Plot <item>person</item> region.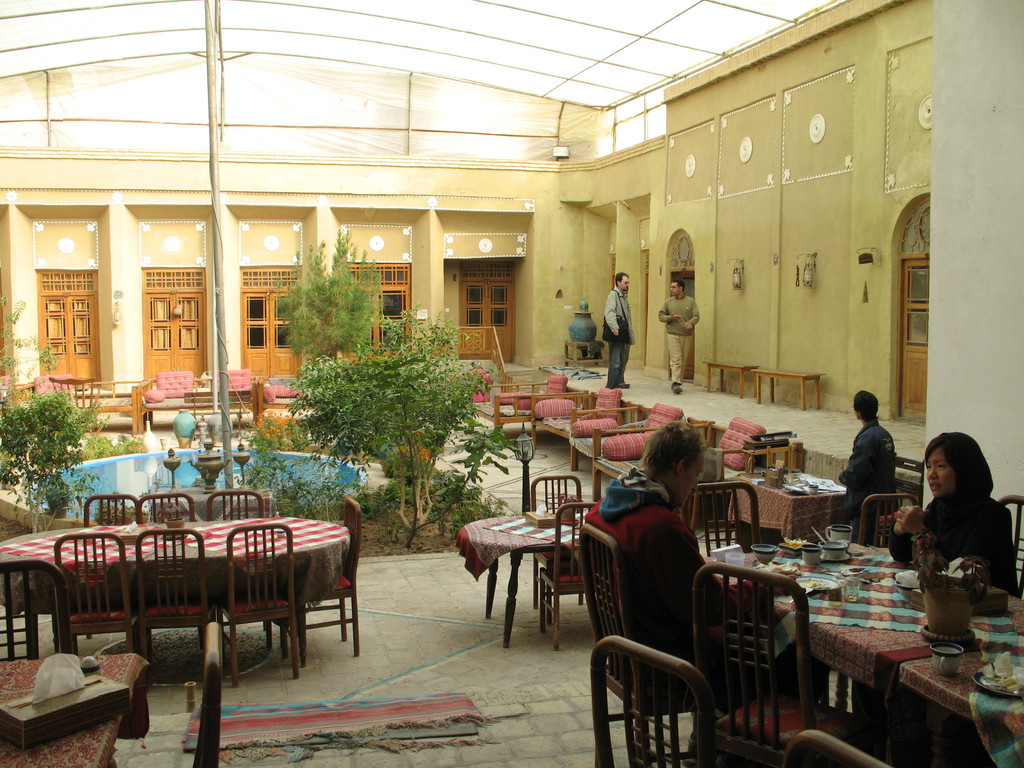
Plotted at [882, 429, 1021, 598].
